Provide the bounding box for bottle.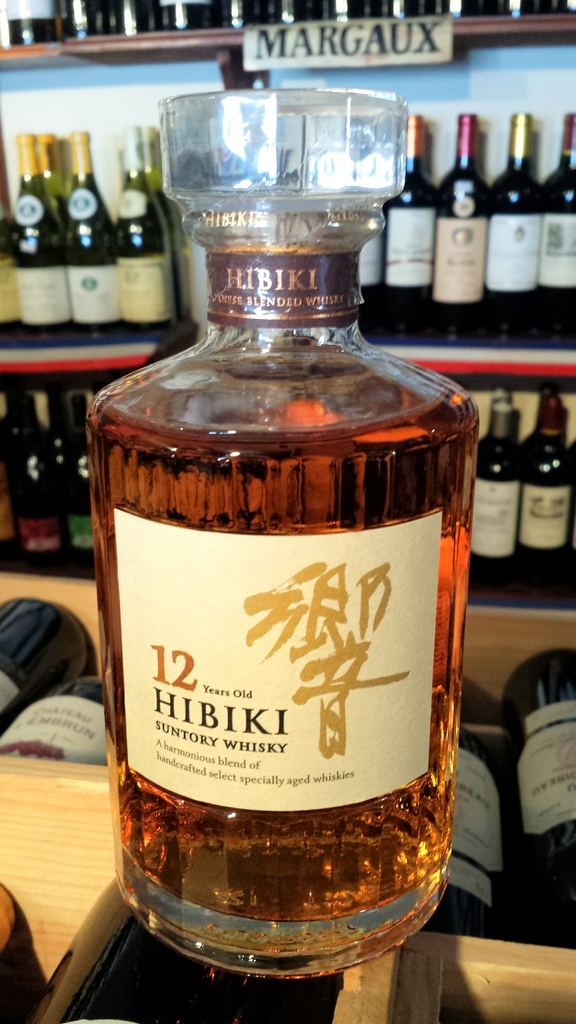
locate(298, 0, 342, 25).
